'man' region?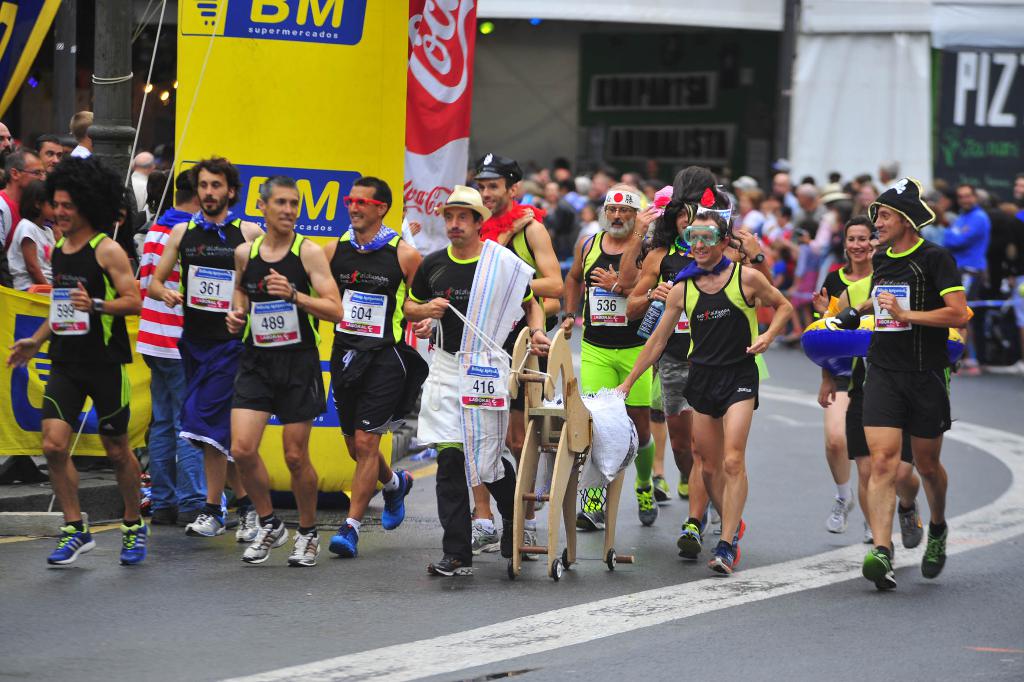
216/170/340/568
